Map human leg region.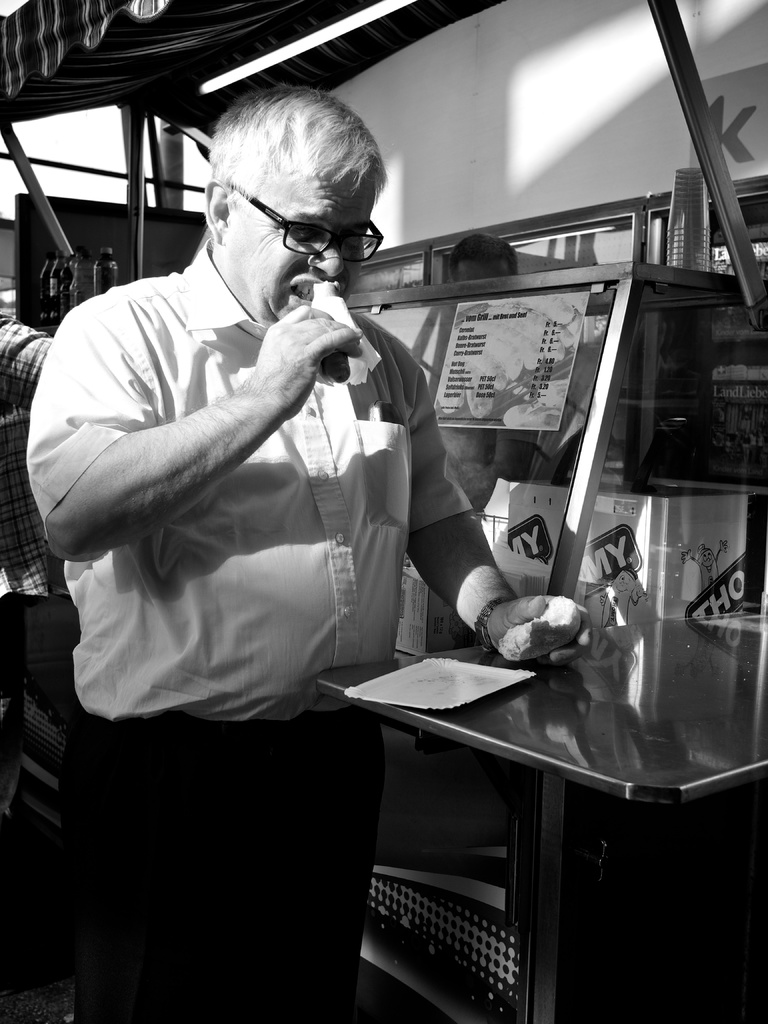
Mapped to [left=56, top=714, right=315, bottom=1023].
